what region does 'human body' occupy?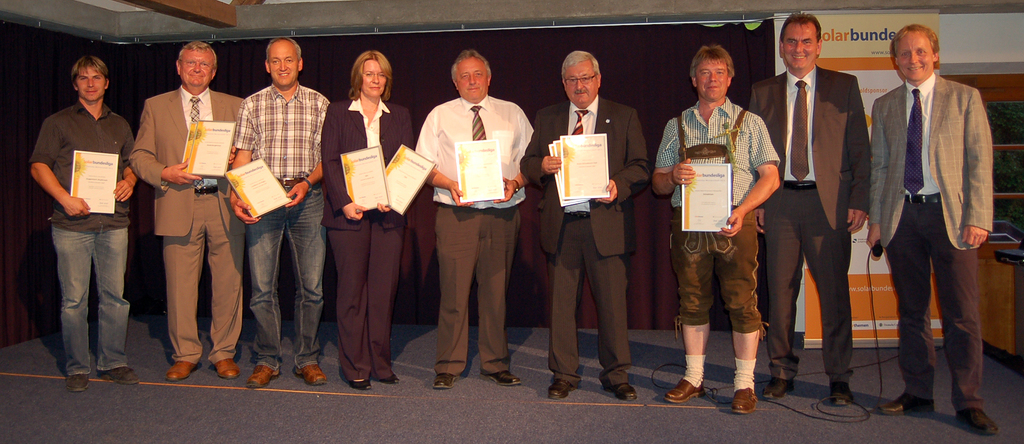
530 95 650 404.
